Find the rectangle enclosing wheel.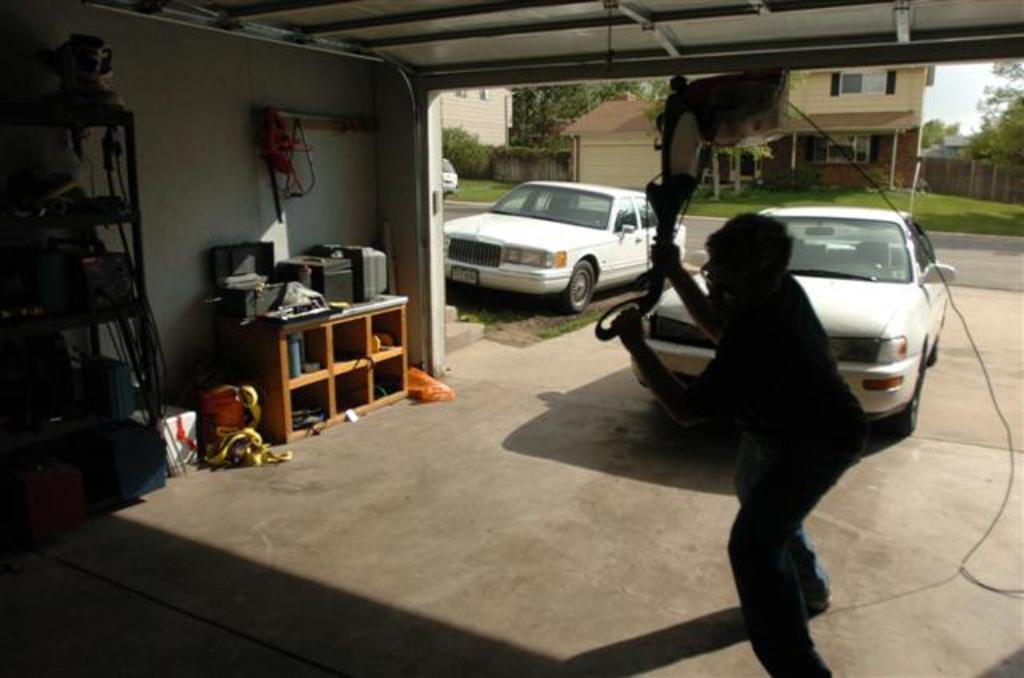
x1=928 y1=331 x2=941 y2=366.
